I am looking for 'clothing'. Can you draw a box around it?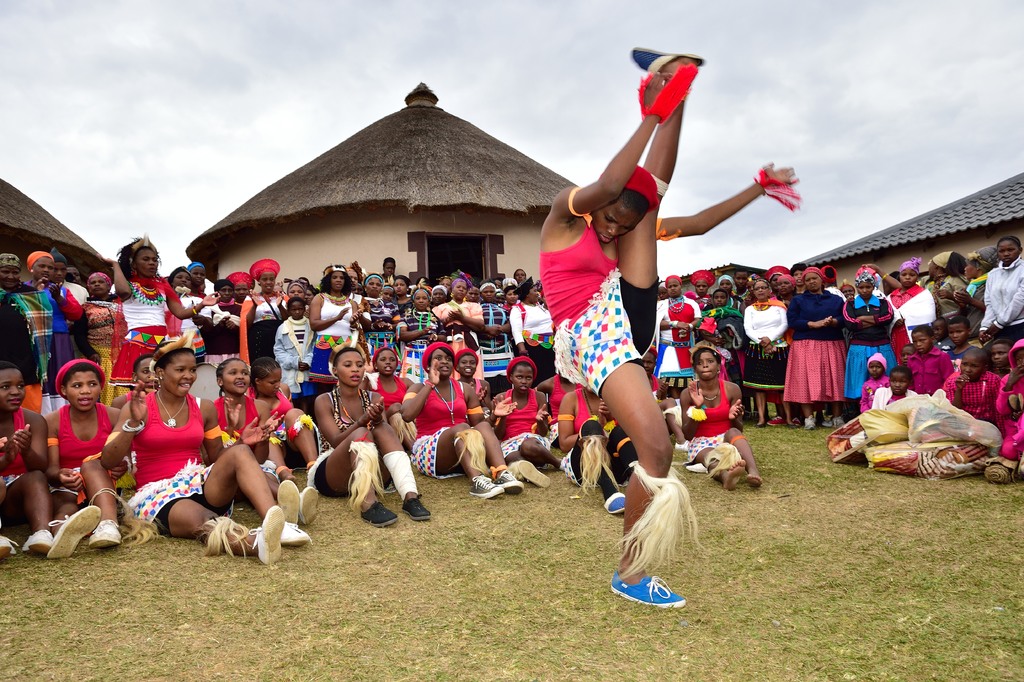
Sure, the bounding box is locate(862, 374, 890, 405).
